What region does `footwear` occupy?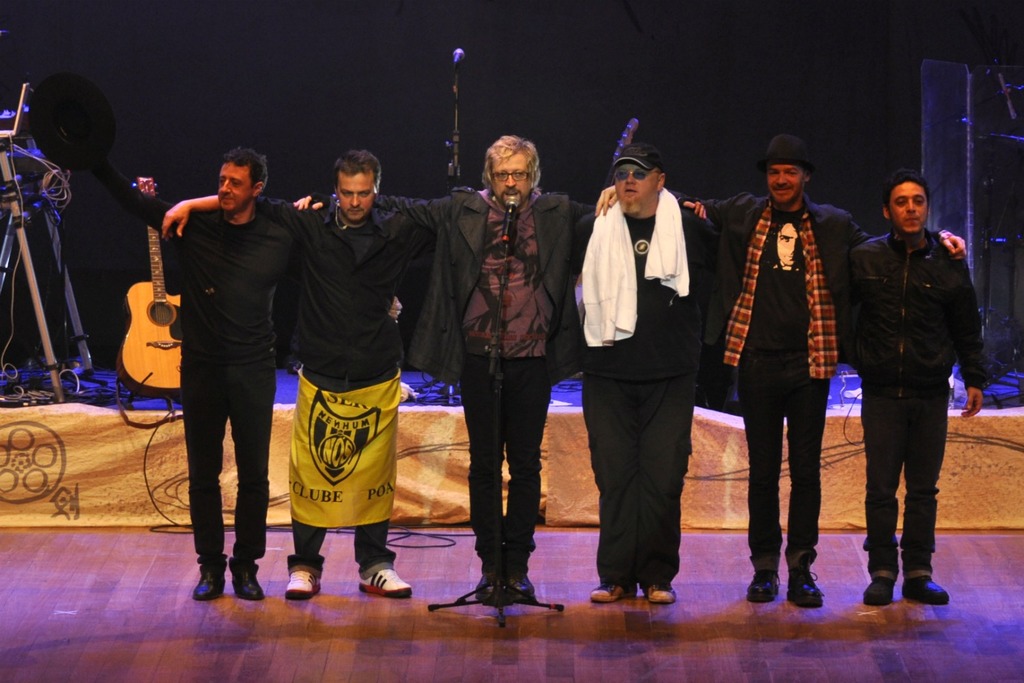
x1=902 y1=576 x2=952 y2=604.
